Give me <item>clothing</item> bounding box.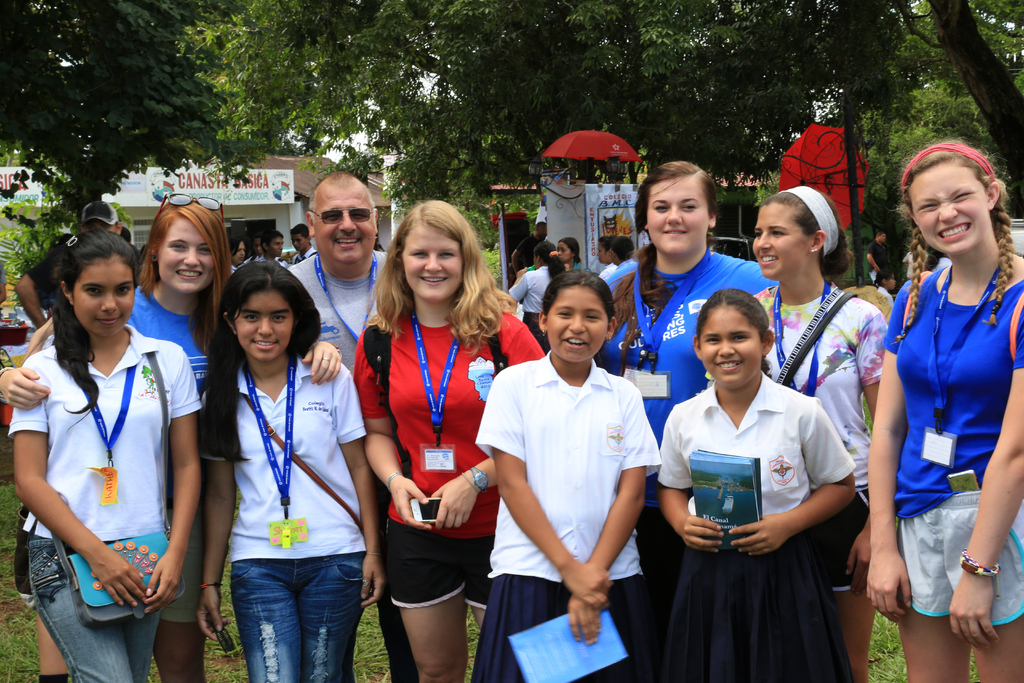
bbox=(246, 256, 289, 279).
